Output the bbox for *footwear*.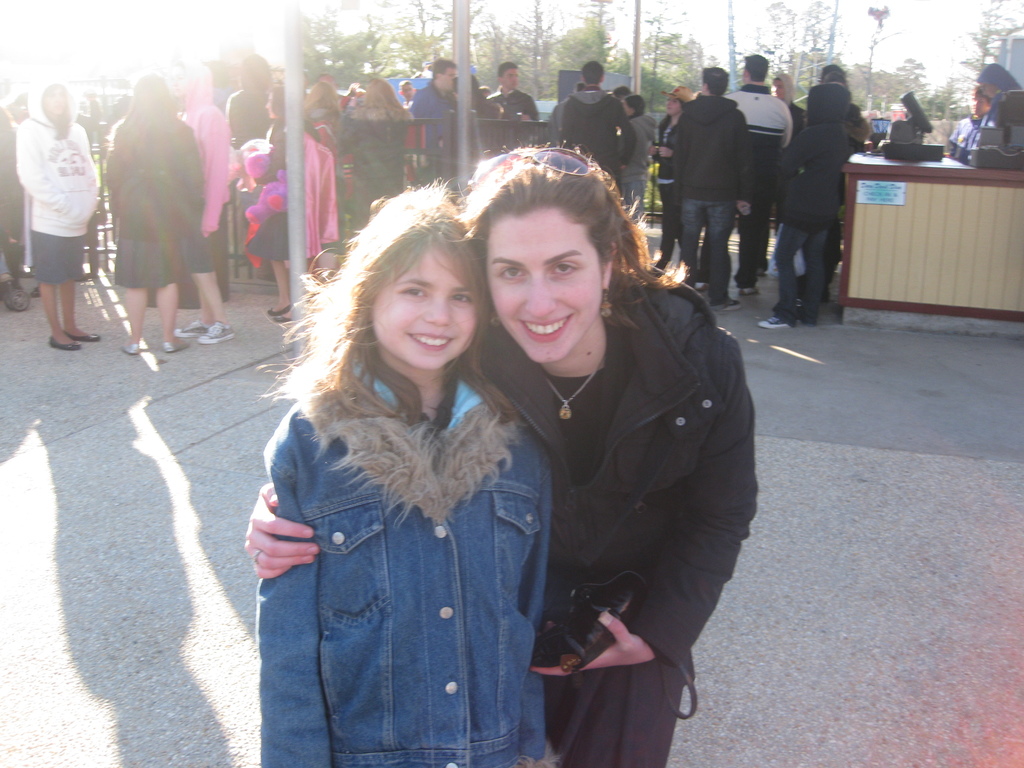
(x1=718, y1=299, x2=744, y2=312).
